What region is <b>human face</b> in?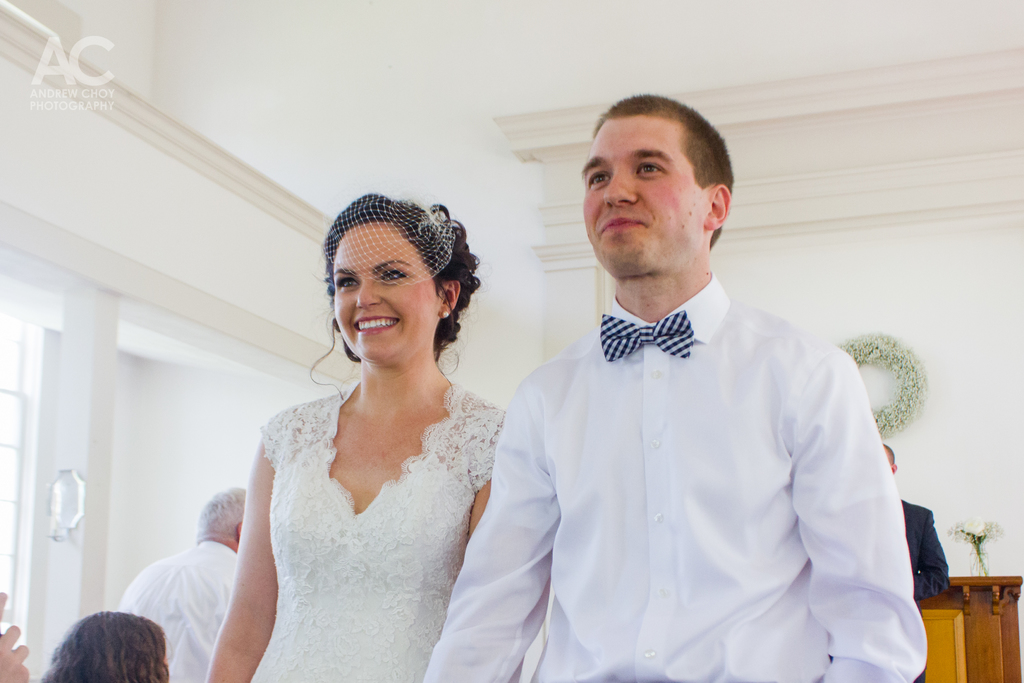
detection(334, 219, 440, 363).
